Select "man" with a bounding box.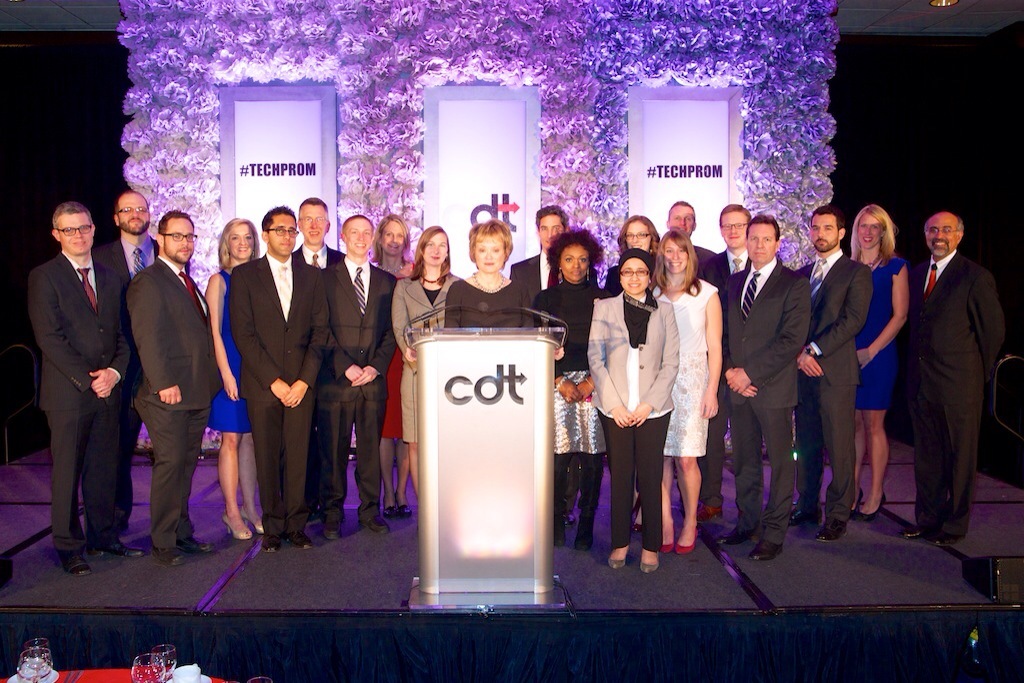
x1=28, y1=197, x2=150, y2=580.
